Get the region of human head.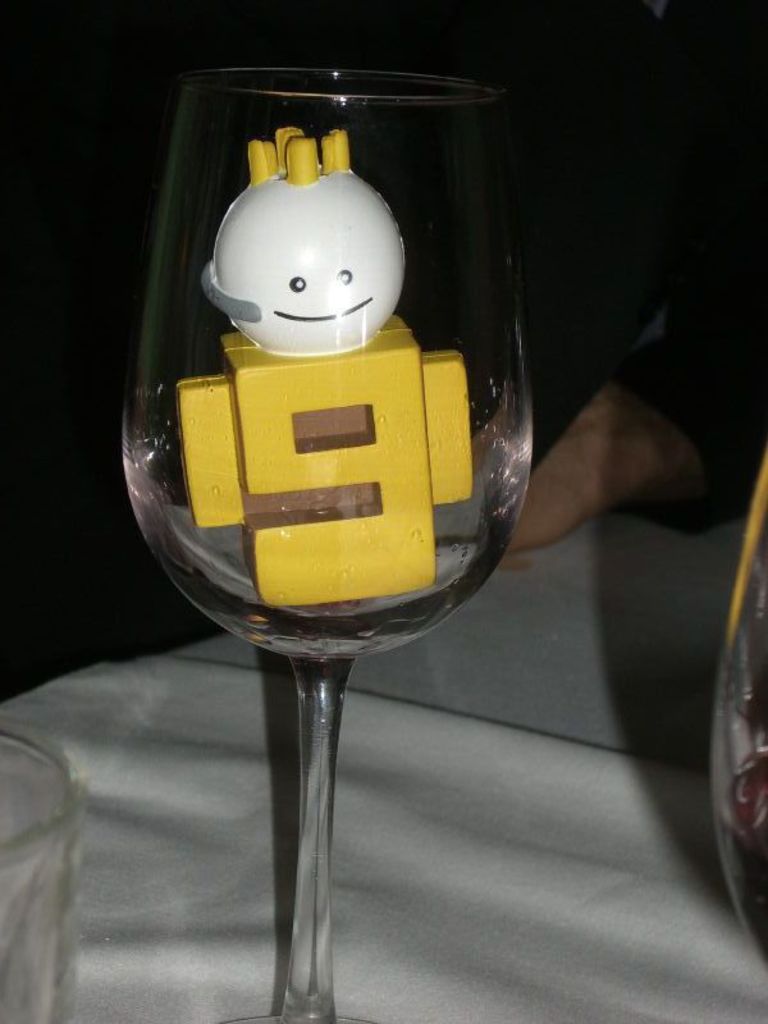
(201,109,435,365).
